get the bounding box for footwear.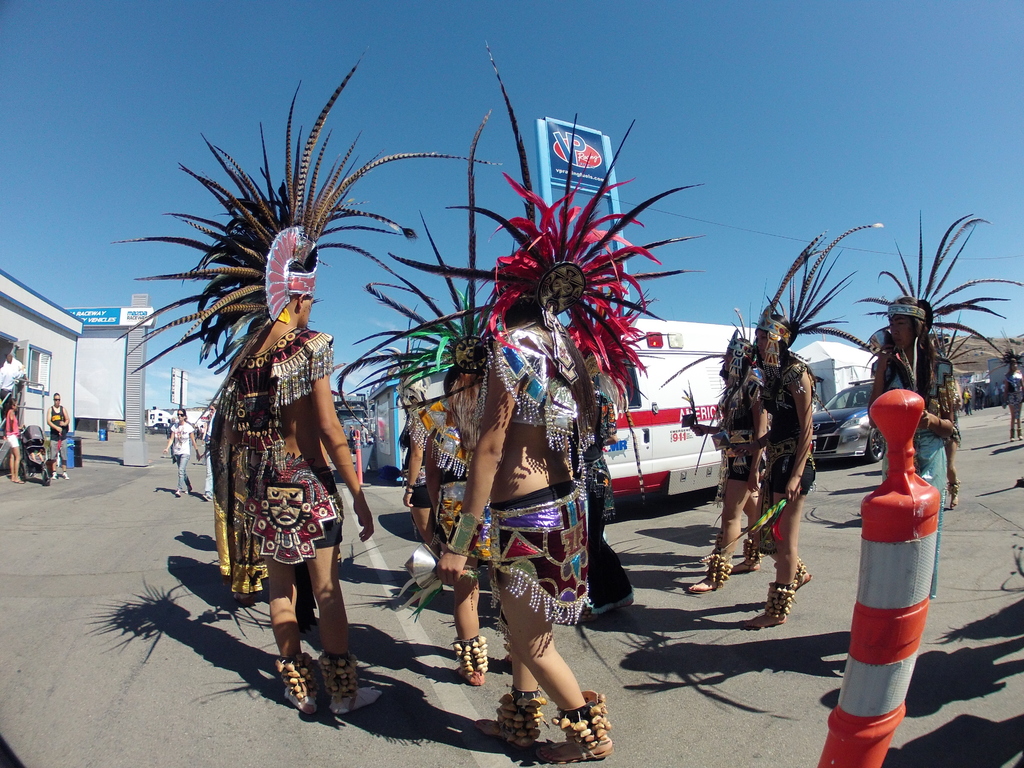
select_region(796, 549, 817, 590).
